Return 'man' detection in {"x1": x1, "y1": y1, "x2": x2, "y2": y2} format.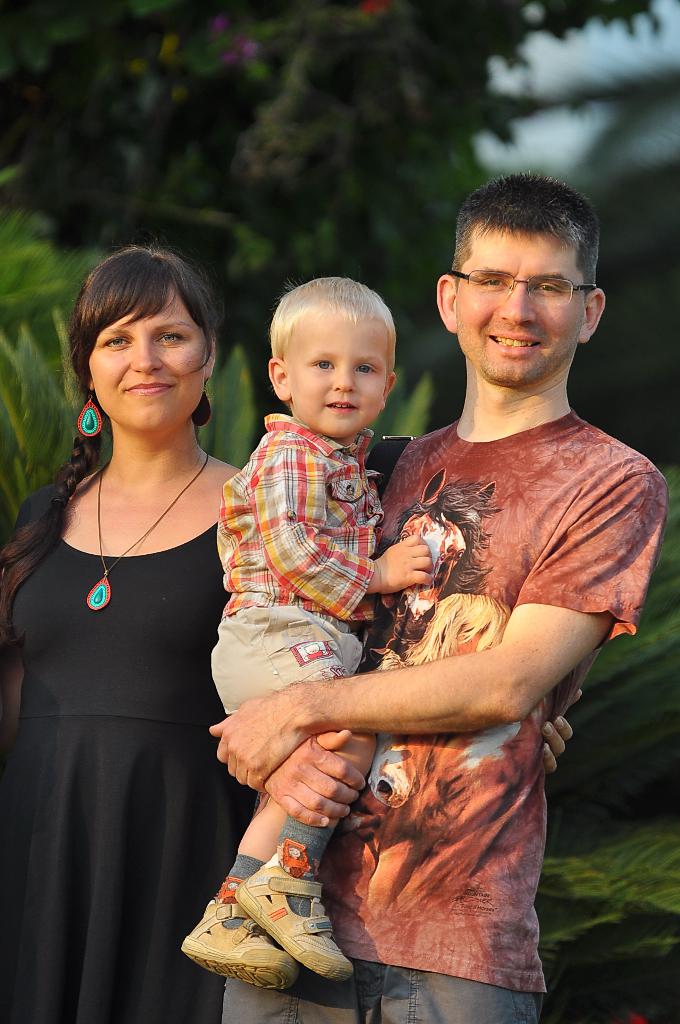
{"x1": 266, "y1": 192, "x2": 655, "y2": 992}.
